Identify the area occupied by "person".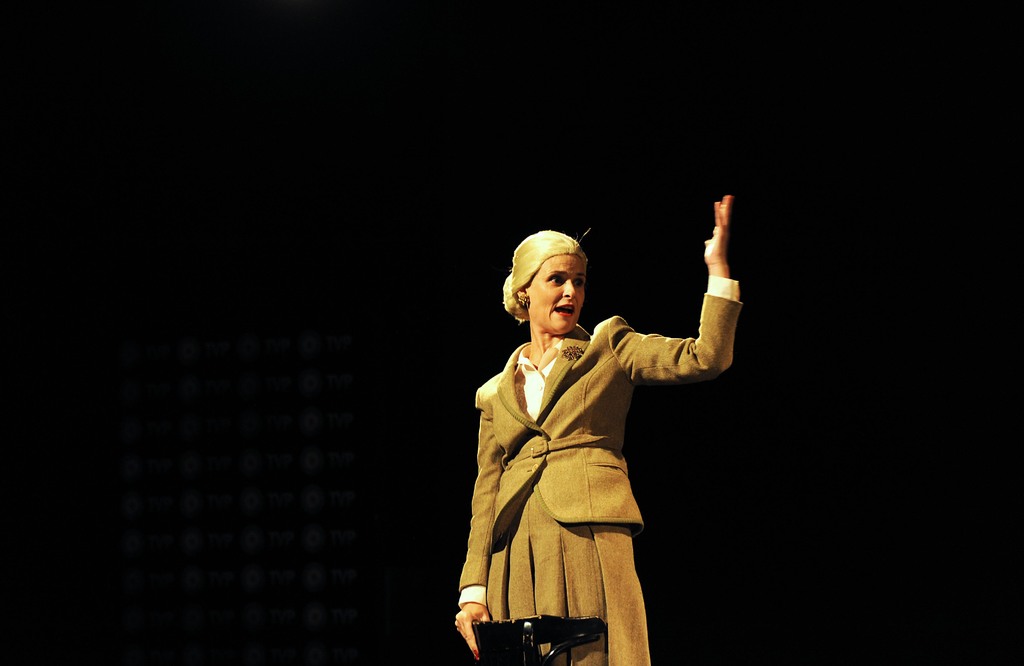
Area: [left=452, top=193, right=748, bottom=665].
